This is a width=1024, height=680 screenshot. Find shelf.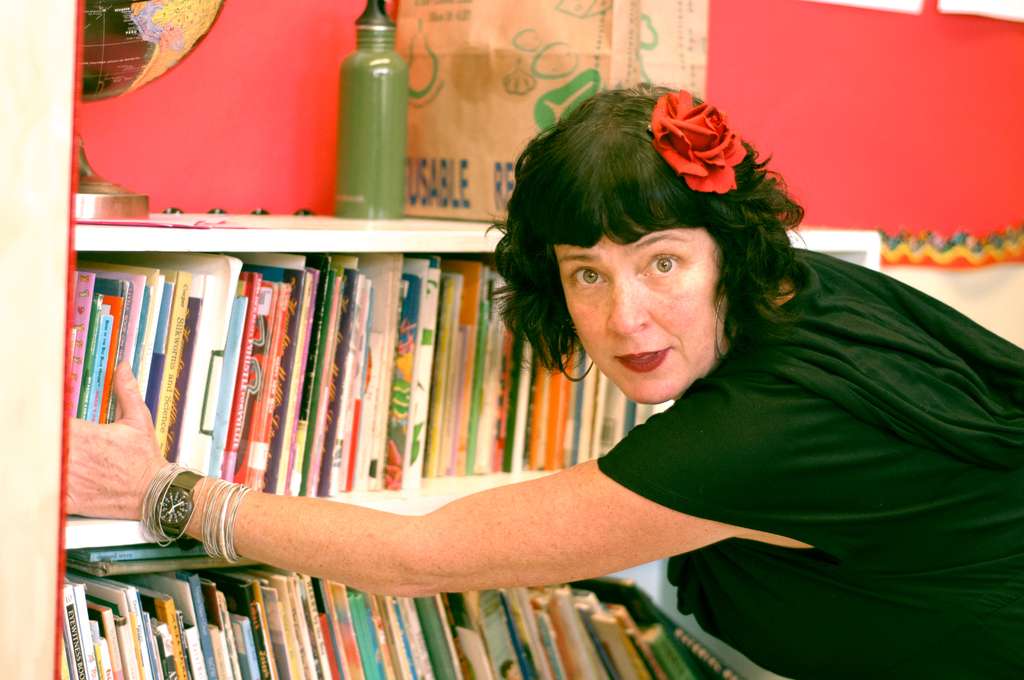
Bounding box: {"left": 75, "top": 213, "right": 882, "bottom": 679}.
